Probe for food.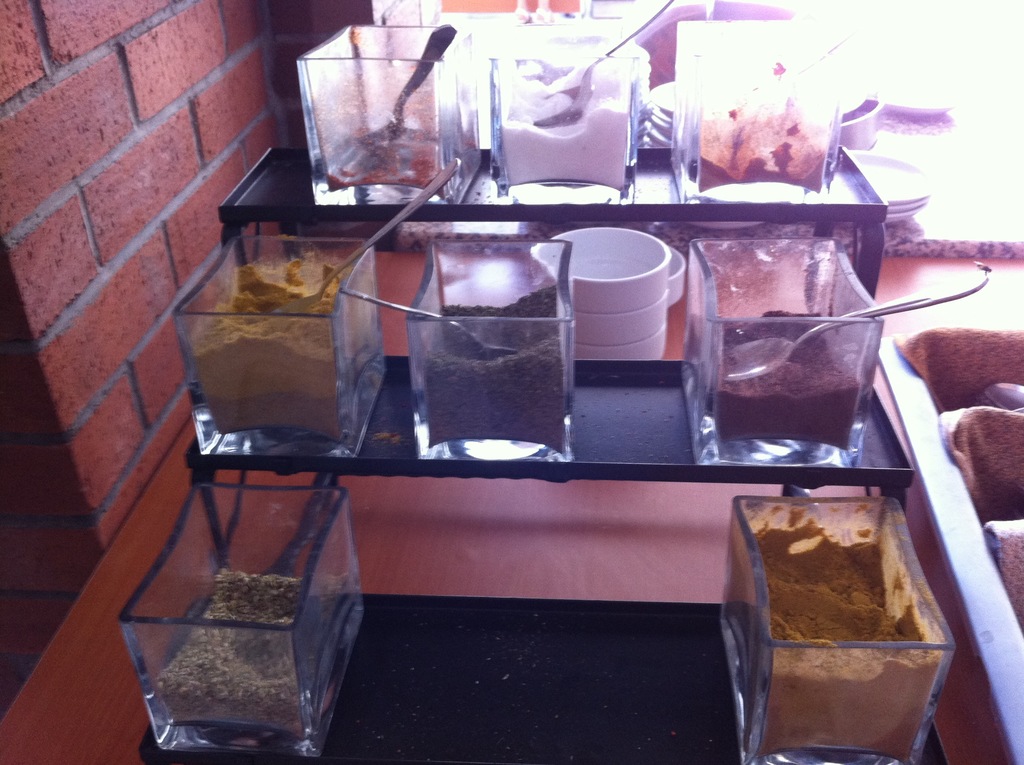
Probe result: (496,37,641,182).
